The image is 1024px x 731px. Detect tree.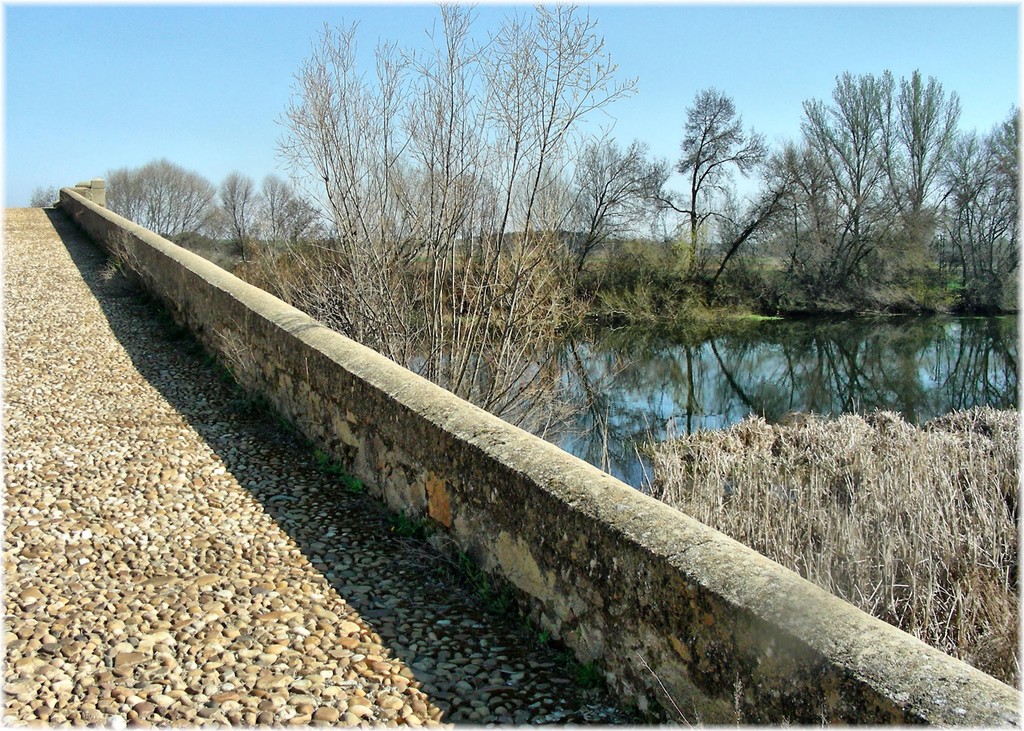
Detection: [x1=695, y1=86, x2=863, y2=307].
